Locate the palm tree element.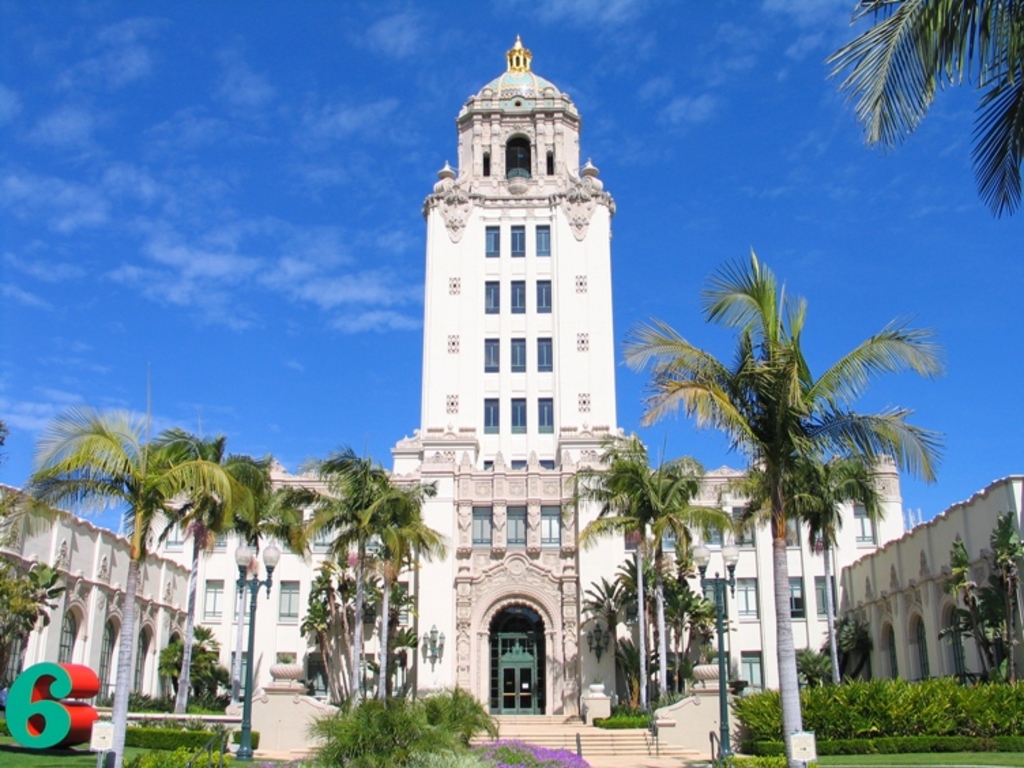
Element bbox: pyautogui.locateOnScreen(306, 463, 418, 731).
